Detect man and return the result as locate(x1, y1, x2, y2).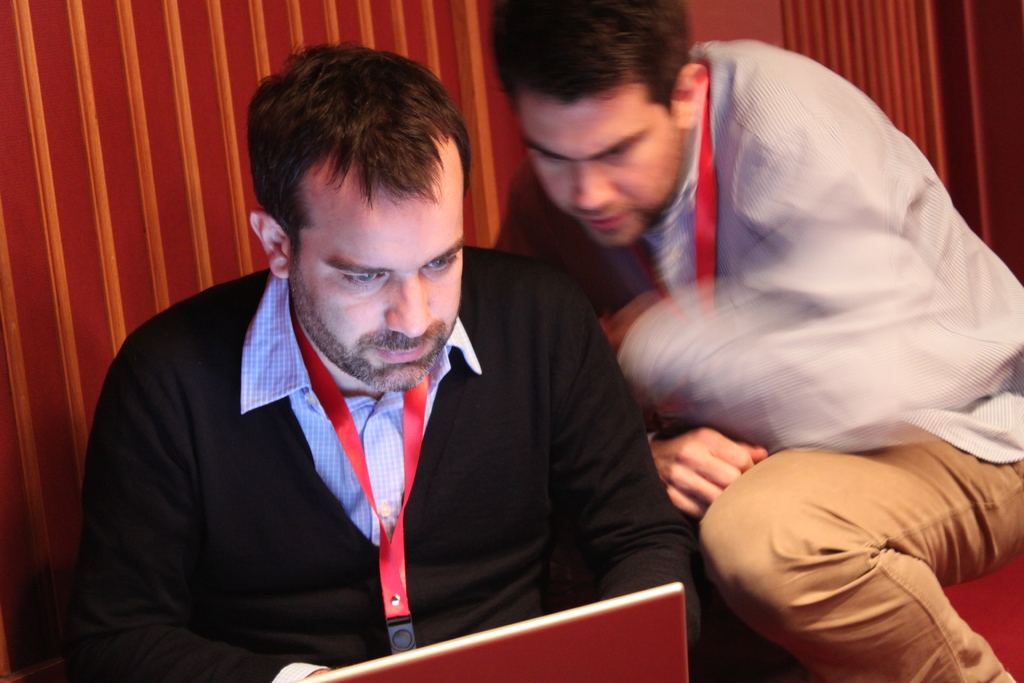
locate(487, 0, 1023, 682).
